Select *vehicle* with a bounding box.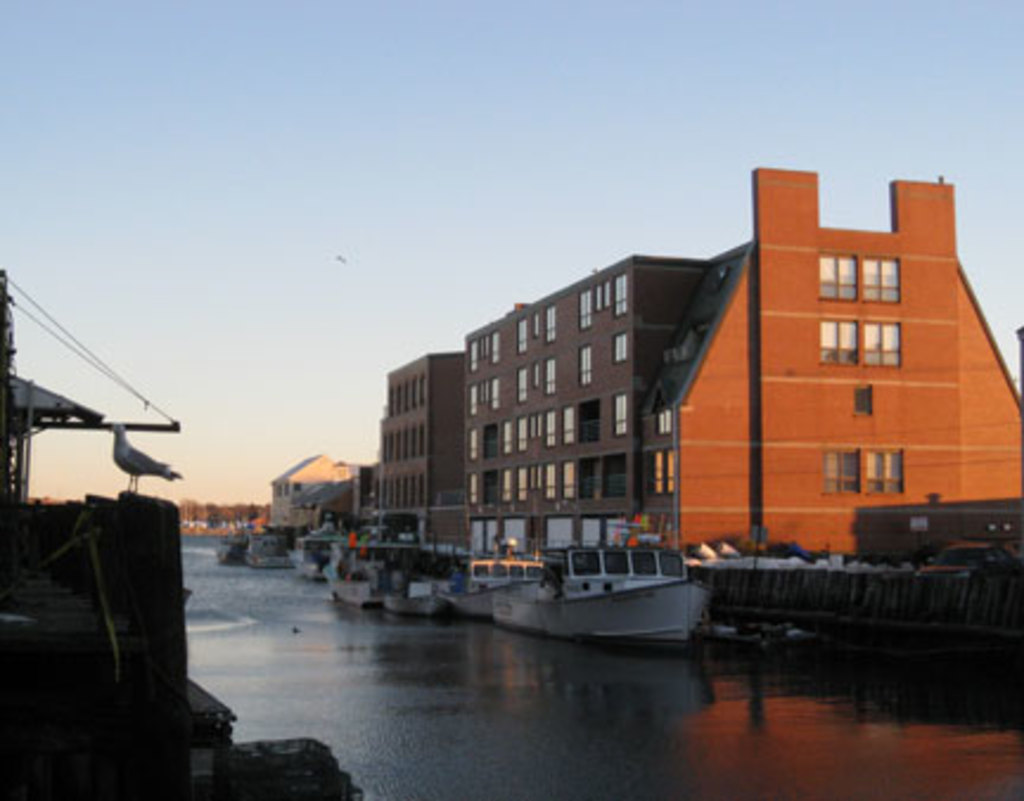
x1=220 y1=521 x2=263 y2=566.
